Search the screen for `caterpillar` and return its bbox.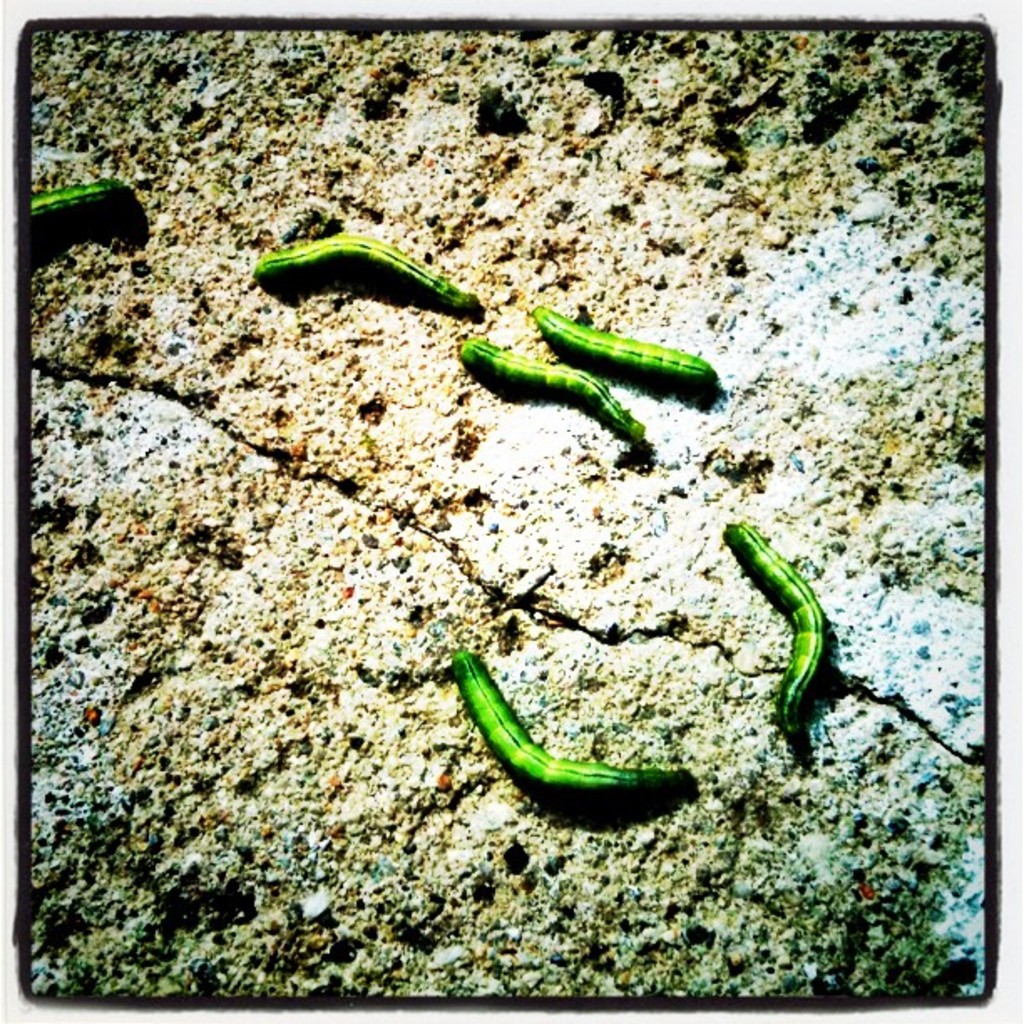
Found: x1=721 y1=512 x2=827 y2=716.
